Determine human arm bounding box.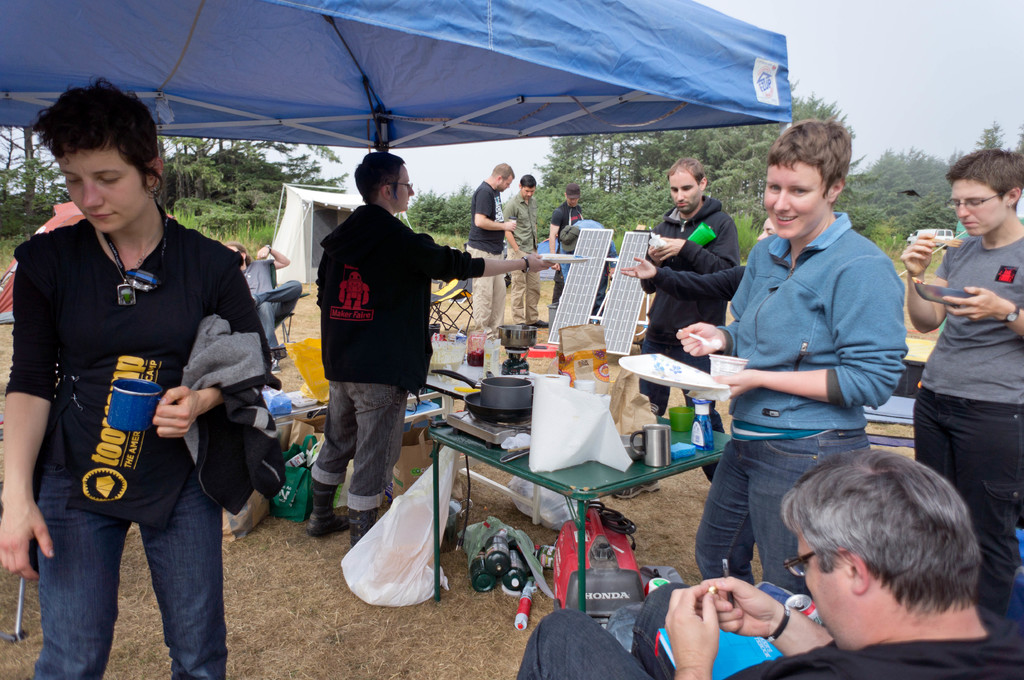
Determined: <bbox>148, 265, 273, 439</bbox>.
